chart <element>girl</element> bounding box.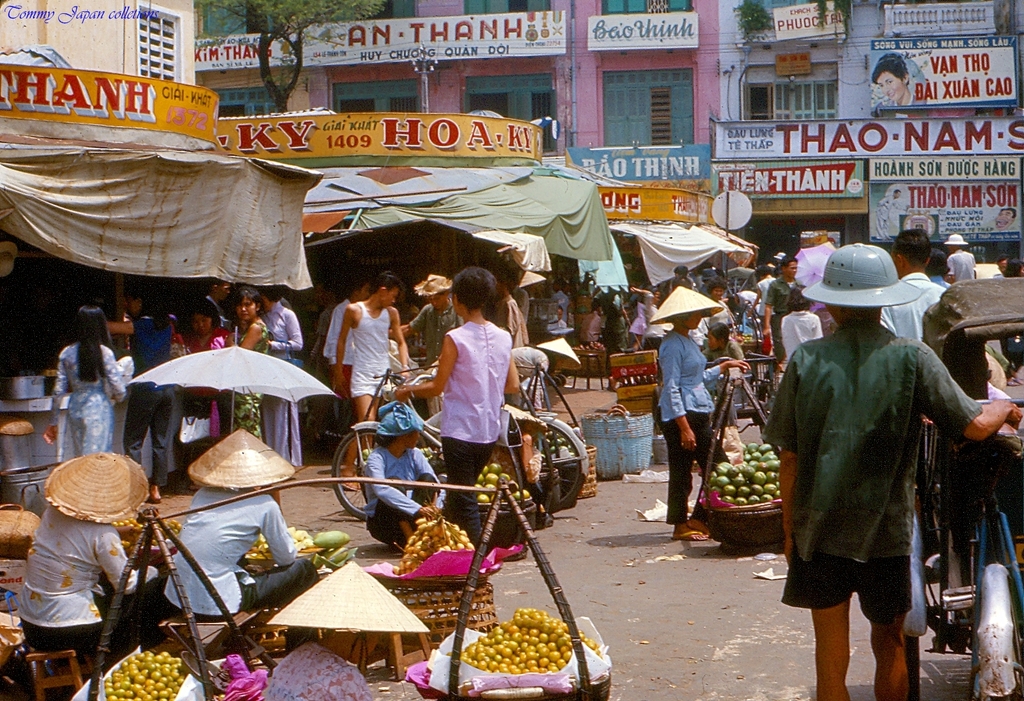
Charted: {"x1": 233, "y1": 287, "x2": 262, "y2": 432}.
